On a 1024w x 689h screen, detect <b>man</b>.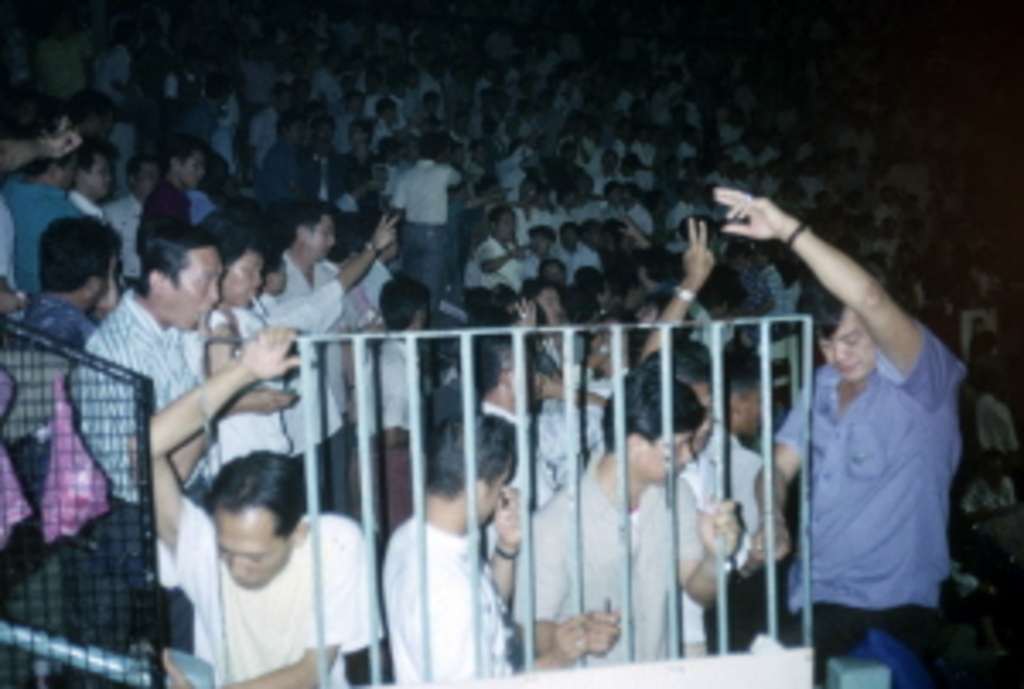
{"x1": 720, "y1": 188, "x2": 969, "y2": 686}.
